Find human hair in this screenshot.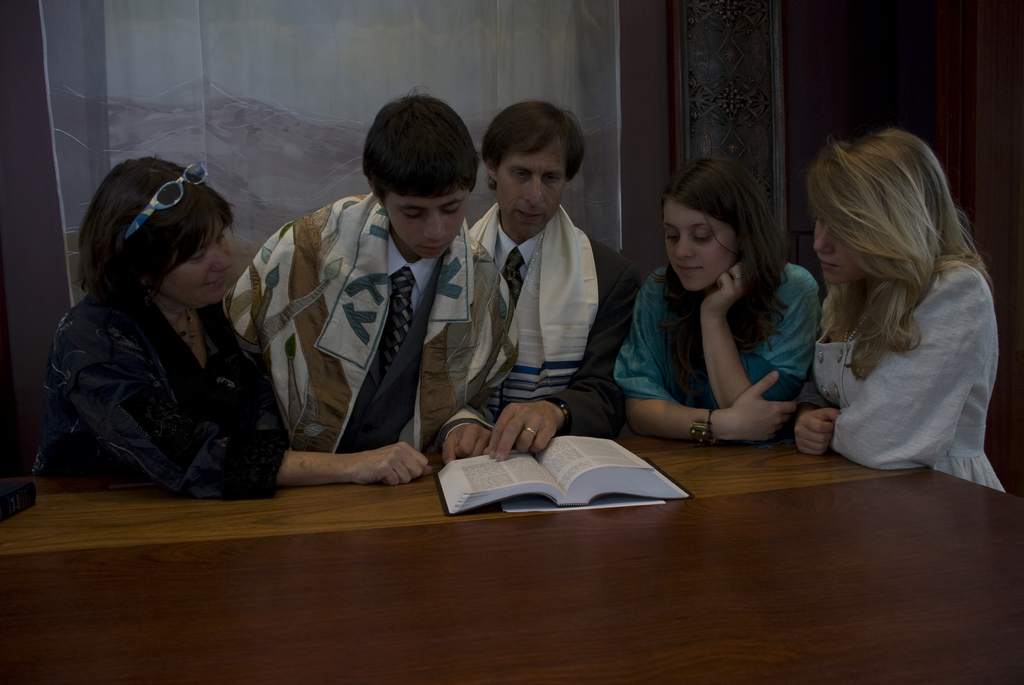
The bounding box for human hair is l=662, t=152, r=792, b=404.
